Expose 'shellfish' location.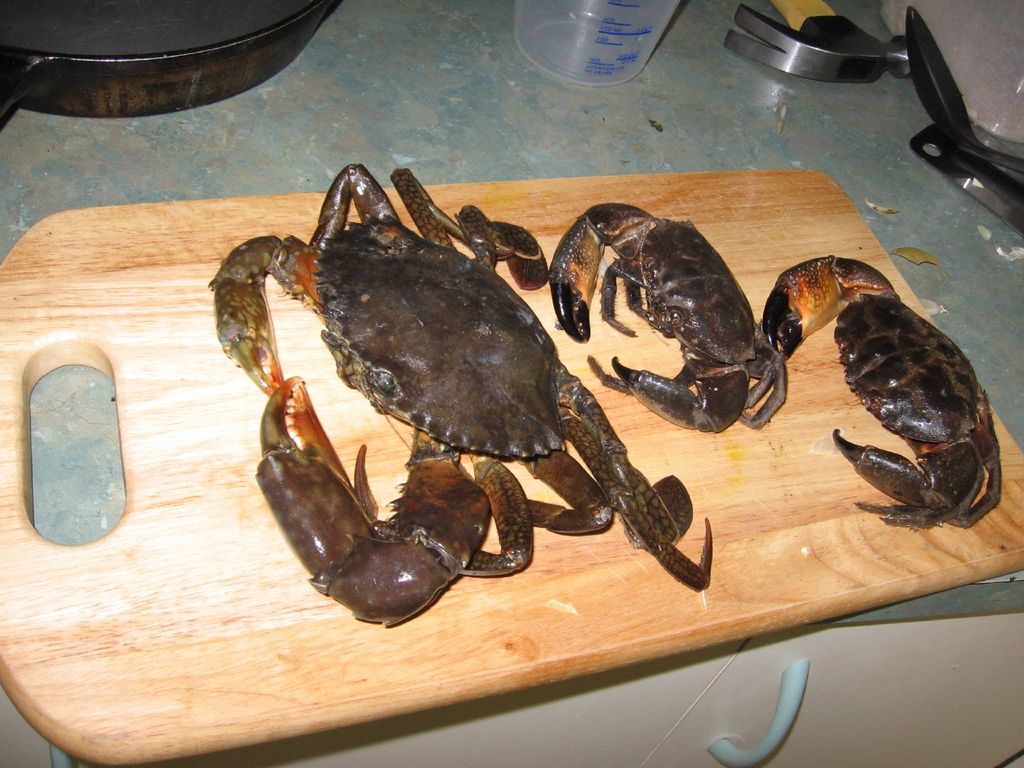
Exposed at 755, 256, 1009, 534.
